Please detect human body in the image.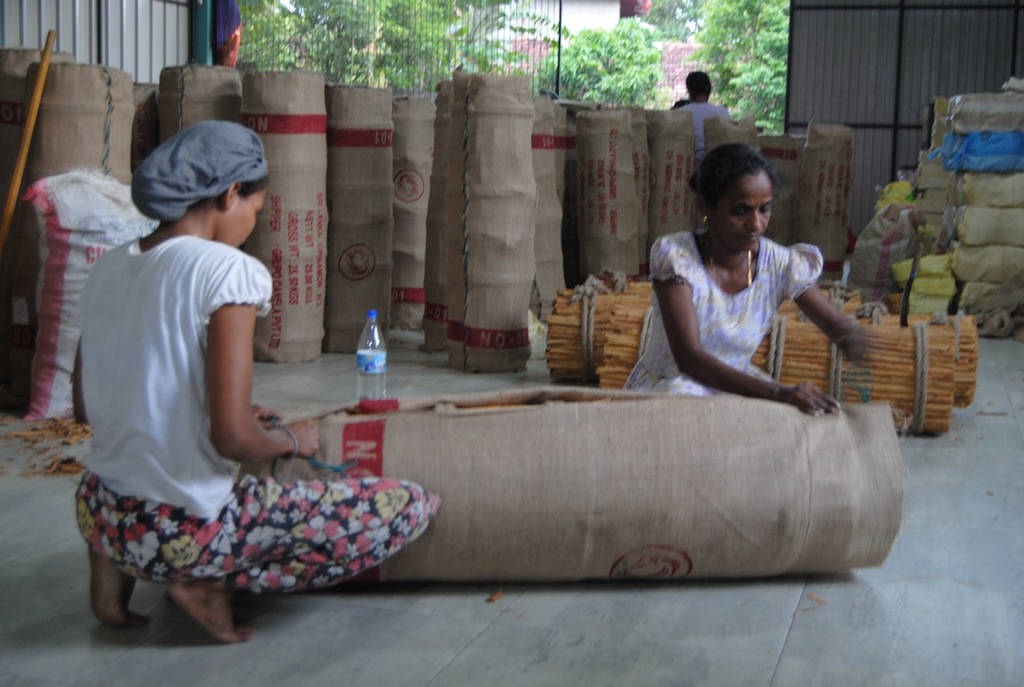
crop(667, 68, 726, 158).
